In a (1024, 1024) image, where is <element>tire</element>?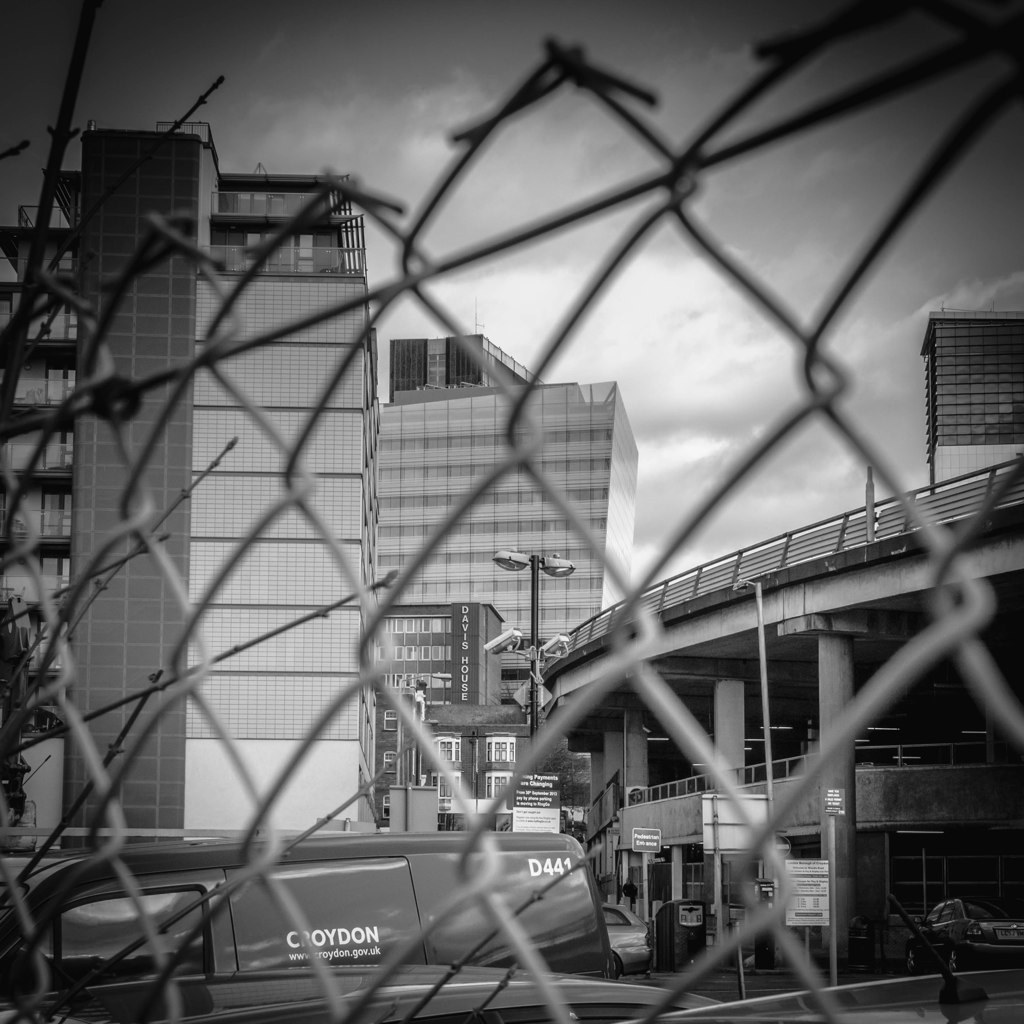
locate(941, 938, 975, 977).
